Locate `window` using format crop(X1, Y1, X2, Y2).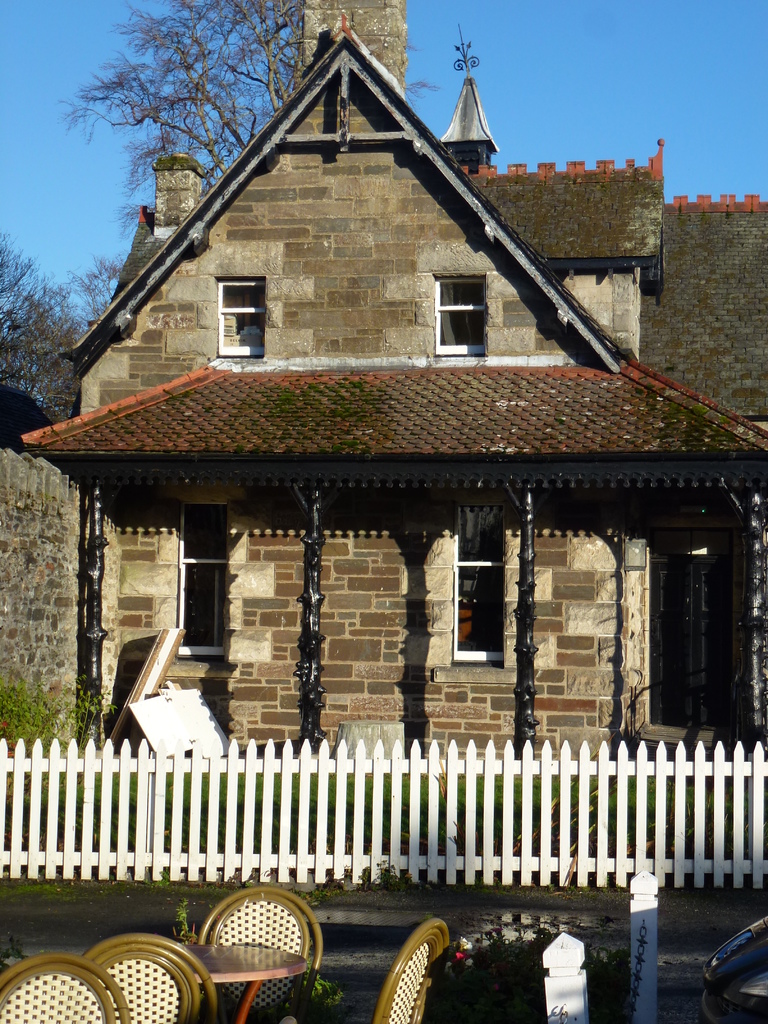
crop(218, 278, 267, 362).
